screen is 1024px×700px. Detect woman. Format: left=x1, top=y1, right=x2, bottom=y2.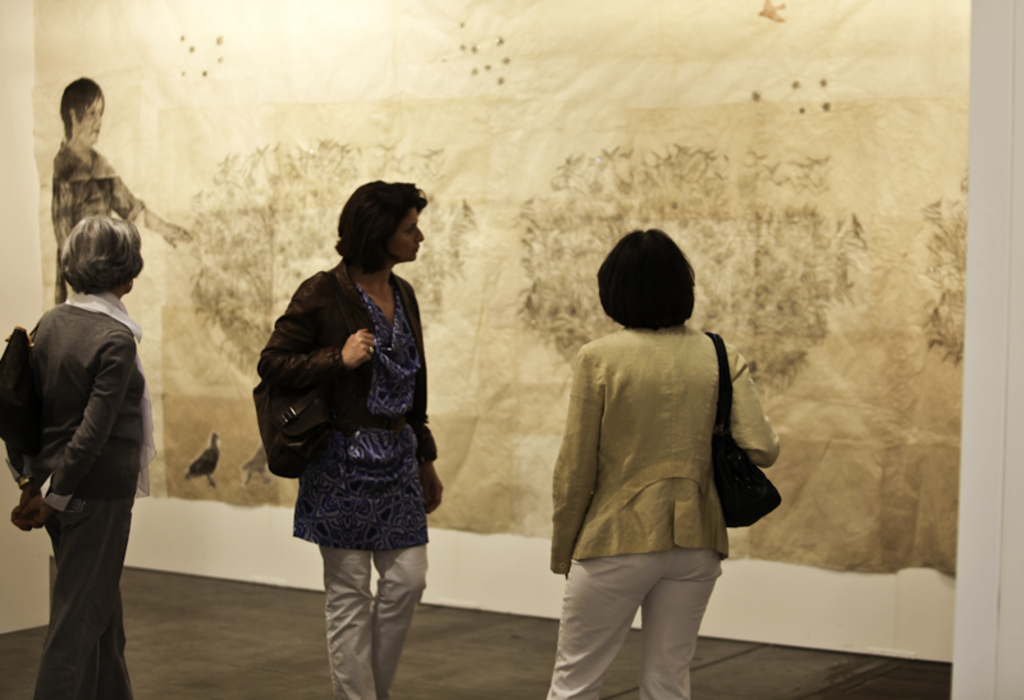
left=246, top=178, right=447, bottom=668.
